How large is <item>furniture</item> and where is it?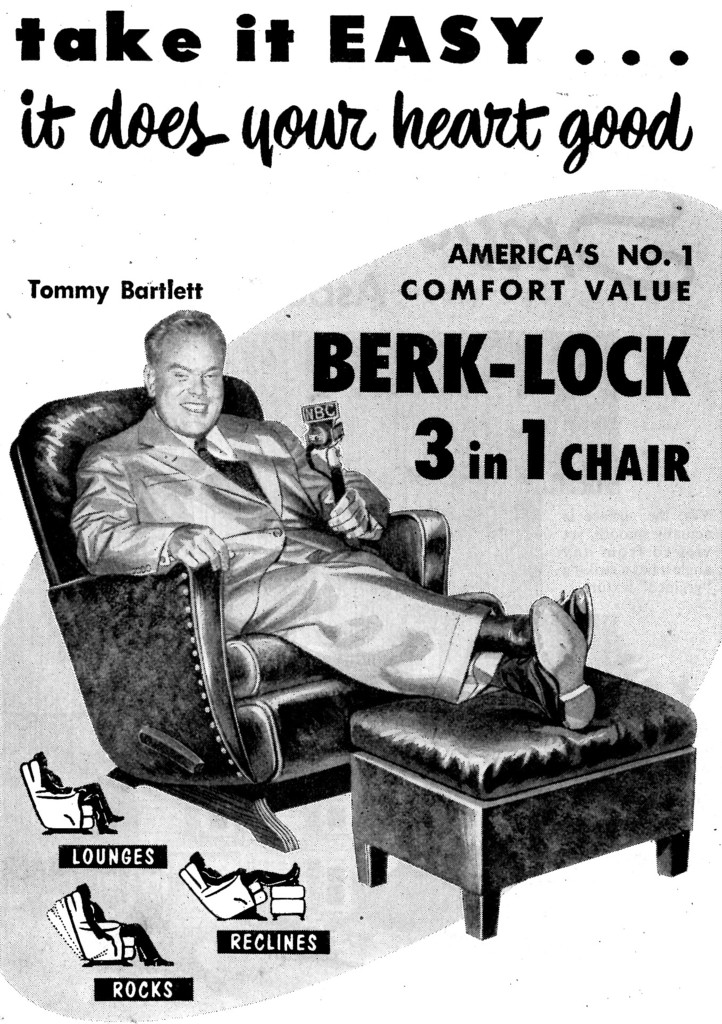
Bounding box: box(350, 665, 700, 941).
